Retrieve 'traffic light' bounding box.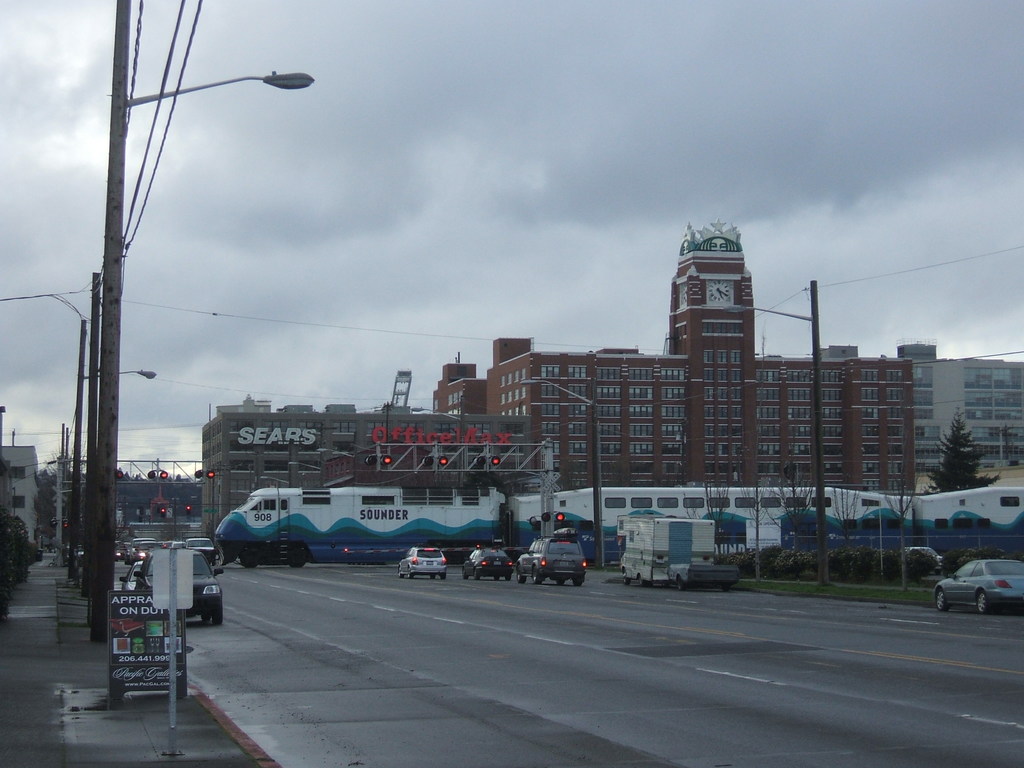
Bounding box: box(159, 503, 169, 519).
